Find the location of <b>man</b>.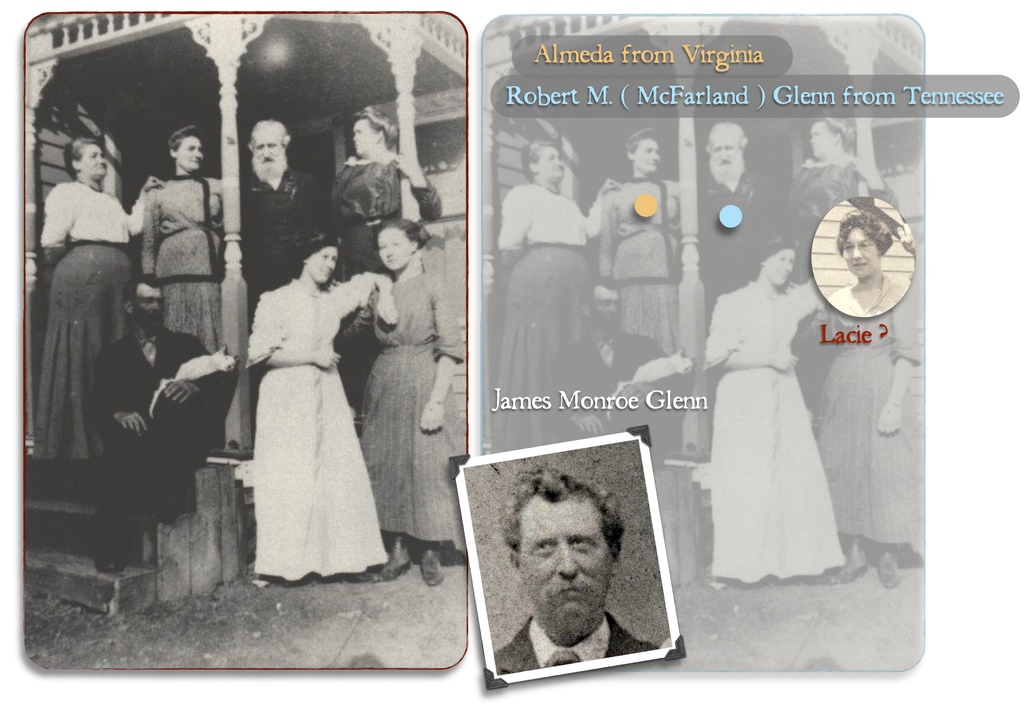
Location: BBox(698, 117, 780, 334).
